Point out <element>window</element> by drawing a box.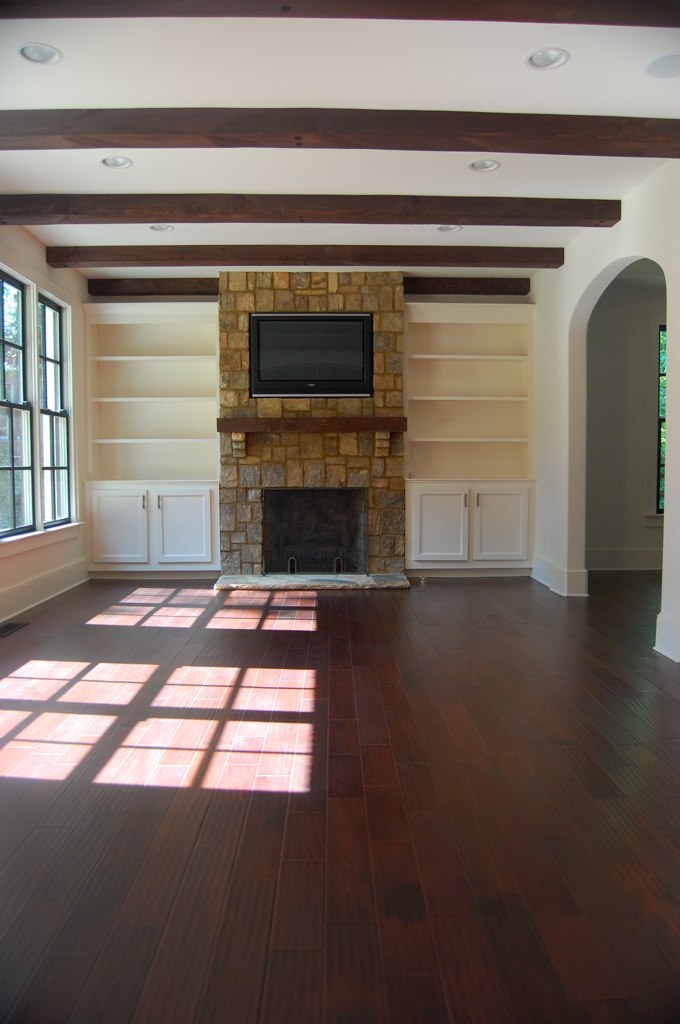
[662, 308, 676, 512].
